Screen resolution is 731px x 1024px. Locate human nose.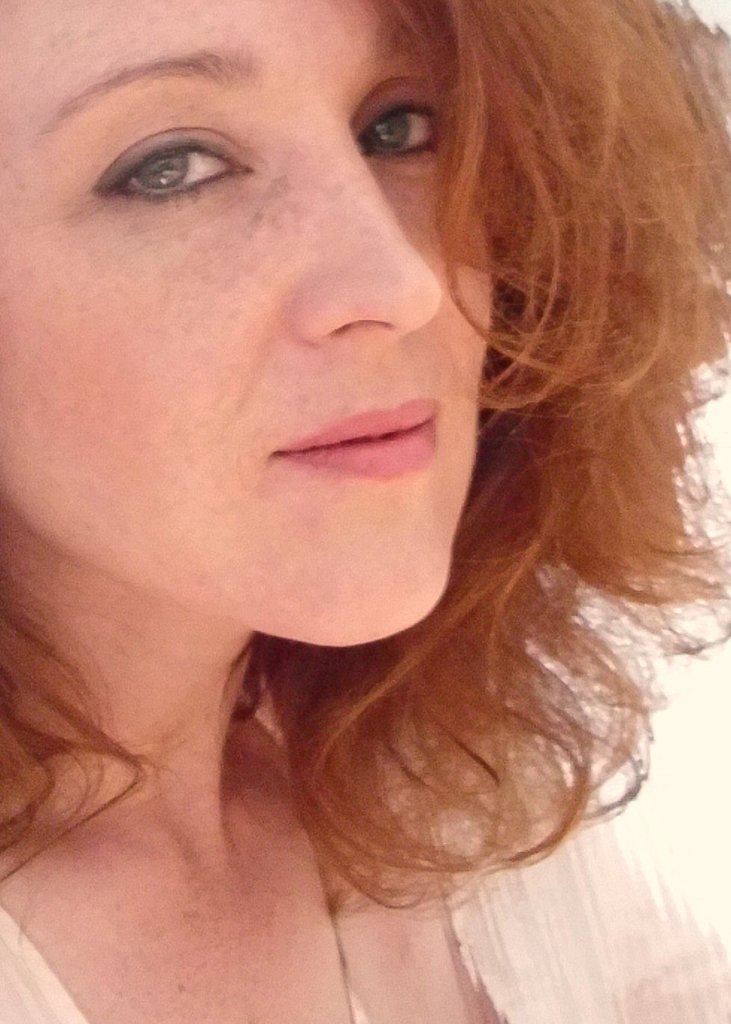
x1=288 y1=122 x2=441 y2=344.
